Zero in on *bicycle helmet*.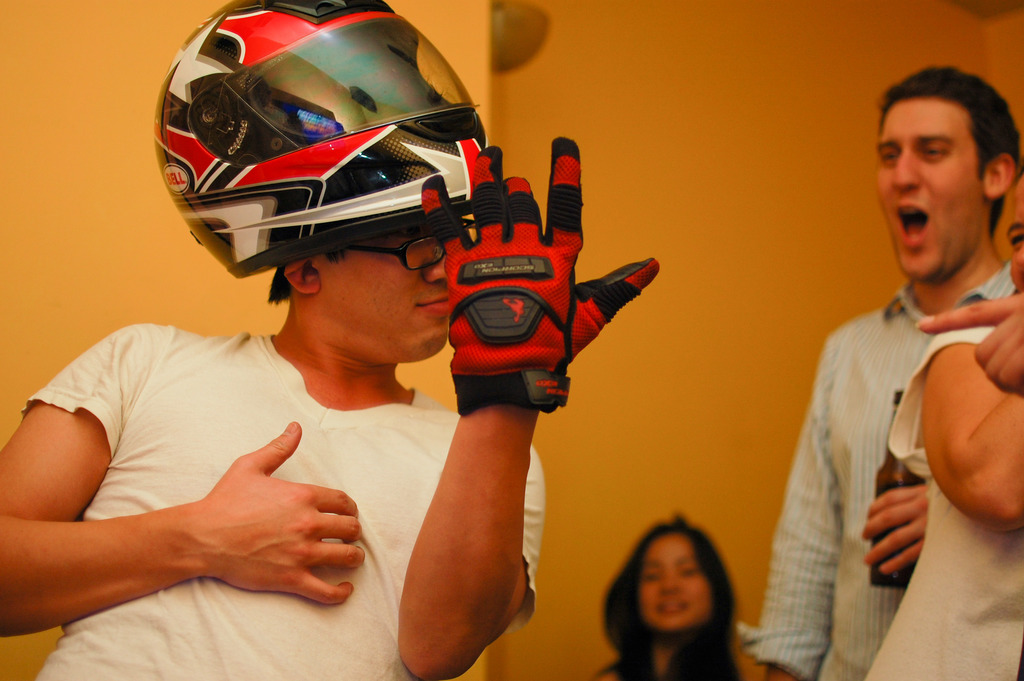
Zeroed in: <region>149, 0, 489, 275</region>.
